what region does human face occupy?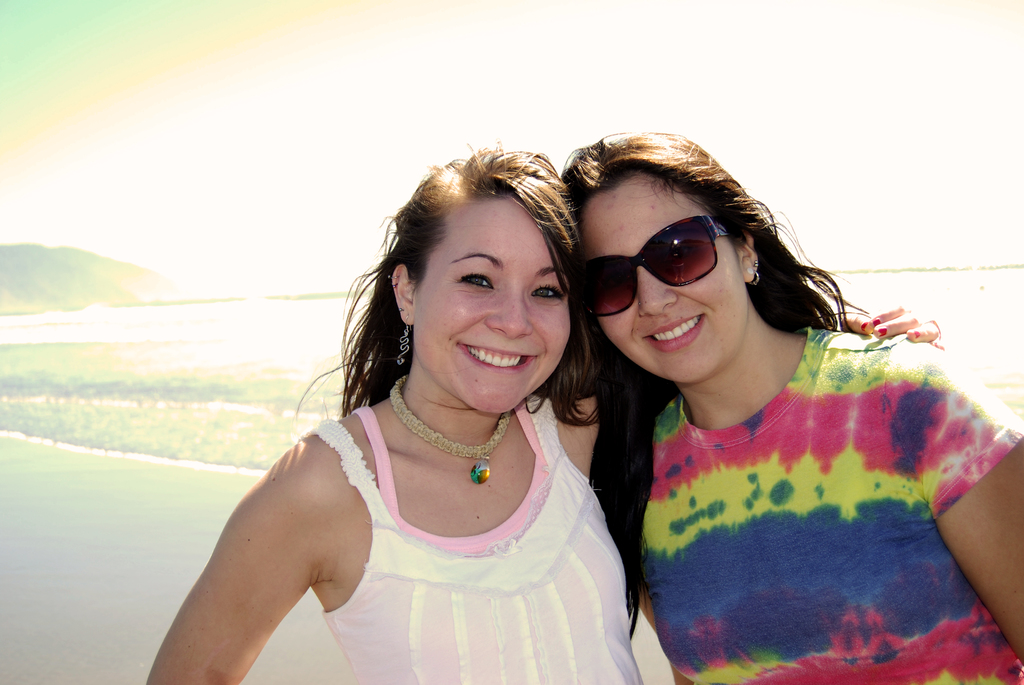
<region>412, 200, 573, 416</region>.
